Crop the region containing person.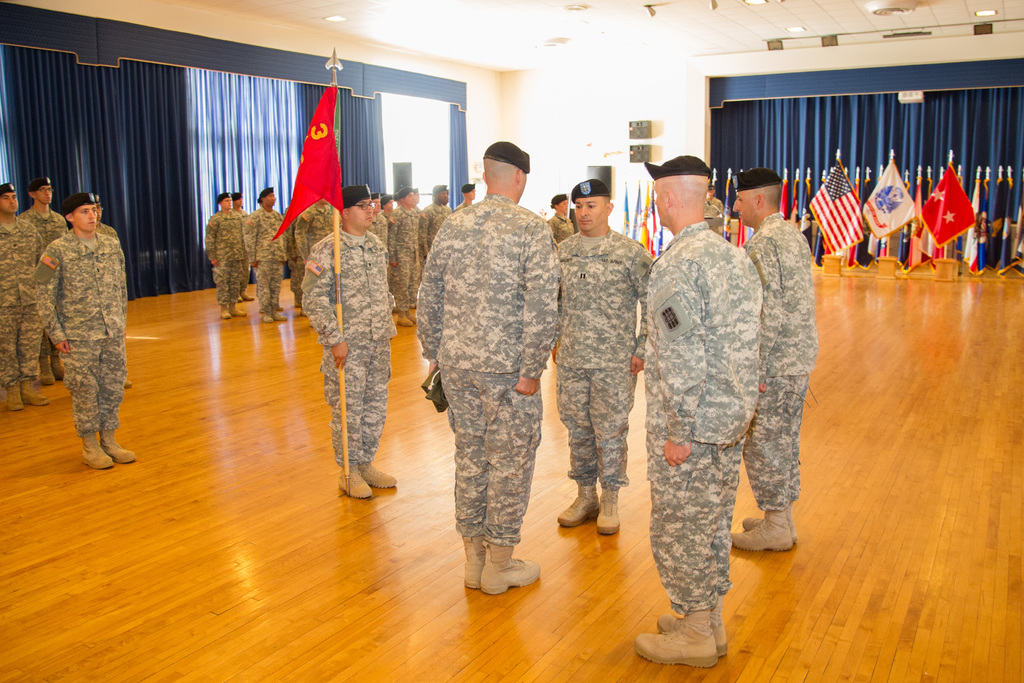
Crop region: x1=729, y1=167, x2=821, y2=547.
